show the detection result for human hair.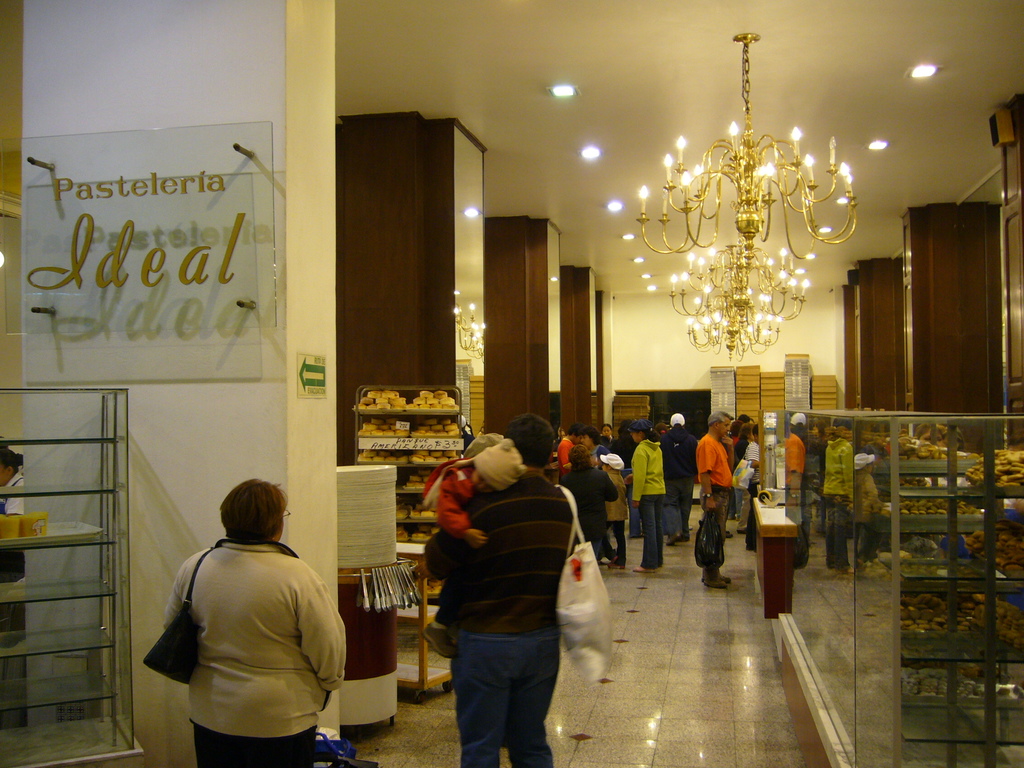
738/422/755/442.
